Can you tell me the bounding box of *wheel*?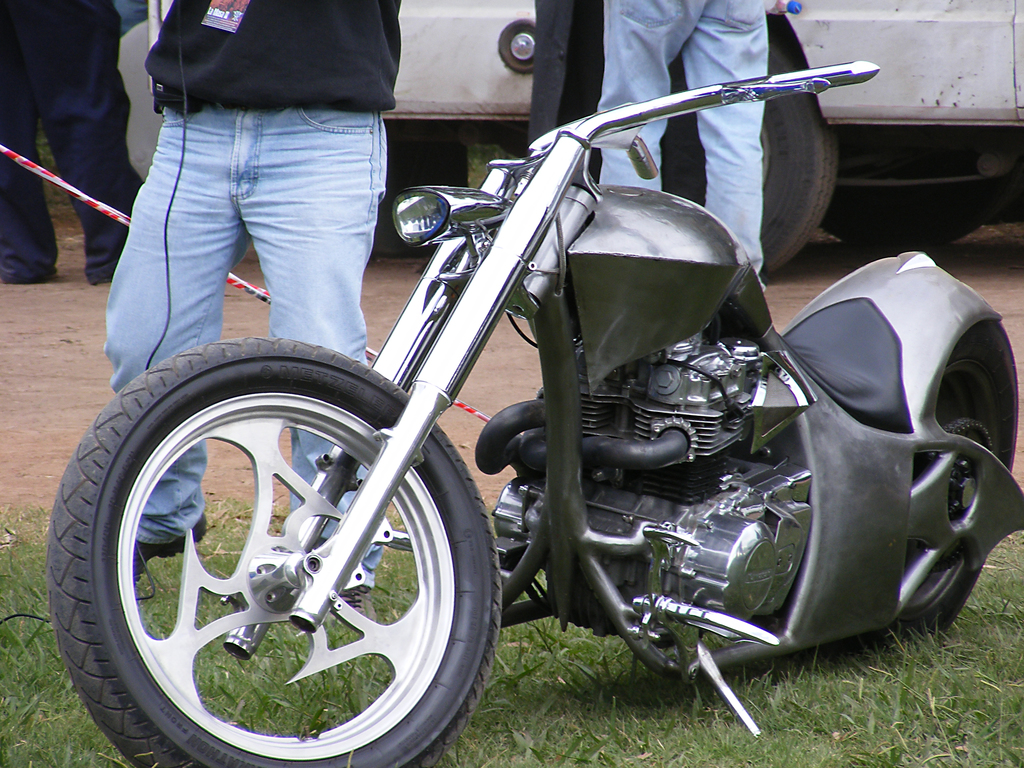
[left=663, top=33, right=837, bottom=276].
